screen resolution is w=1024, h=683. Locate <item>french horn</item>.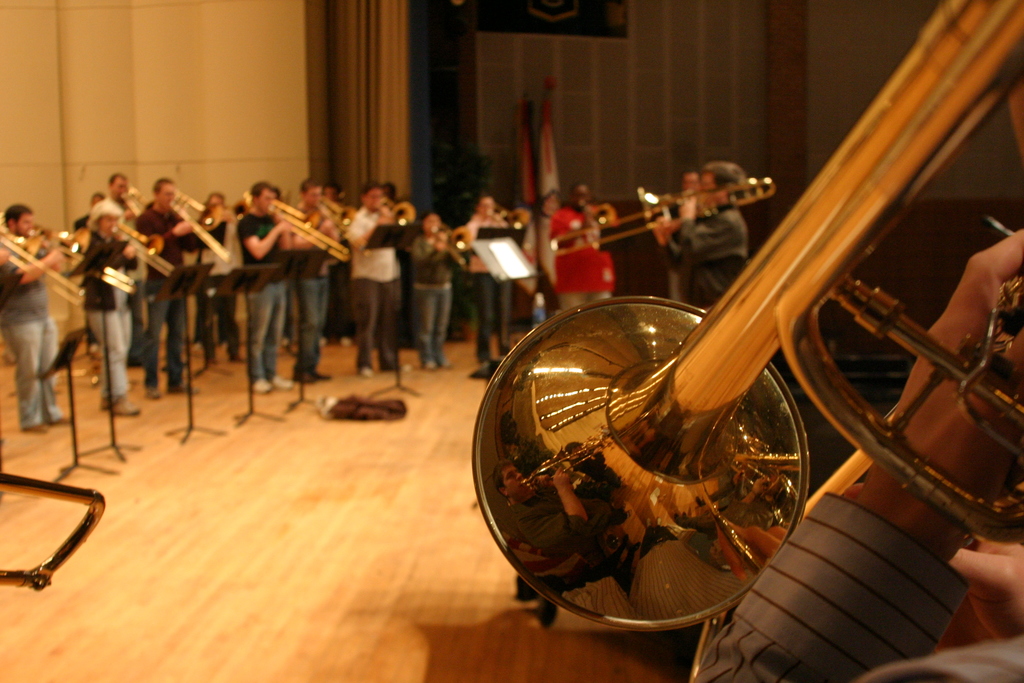
(545,176,781,259).
